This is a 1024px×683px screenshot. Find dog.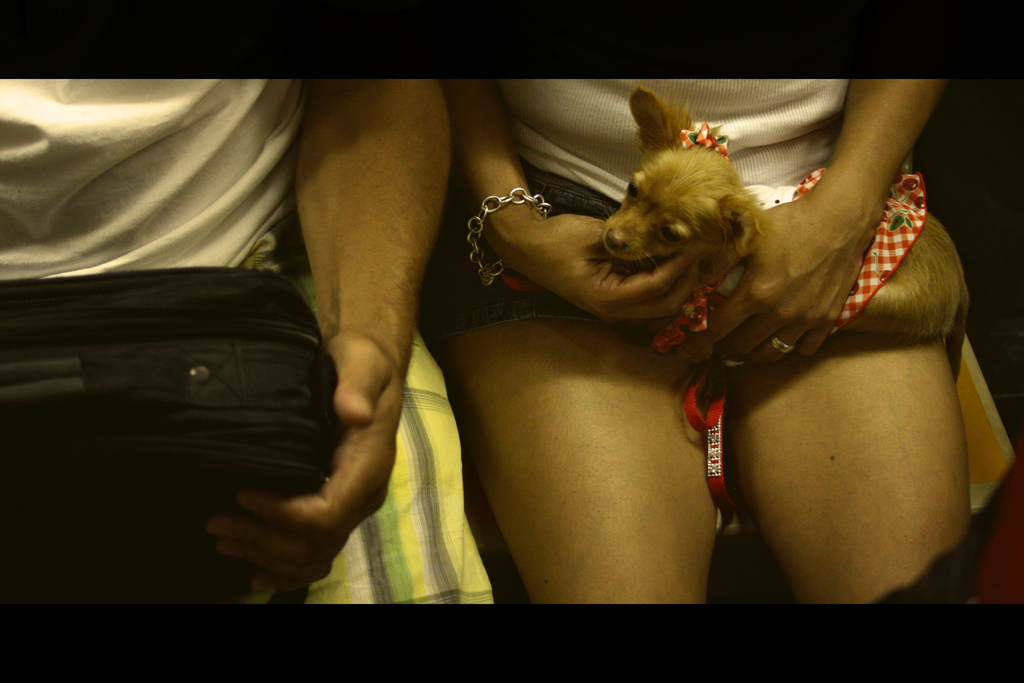
Bounding box: region(601, 83, 968, 383).
